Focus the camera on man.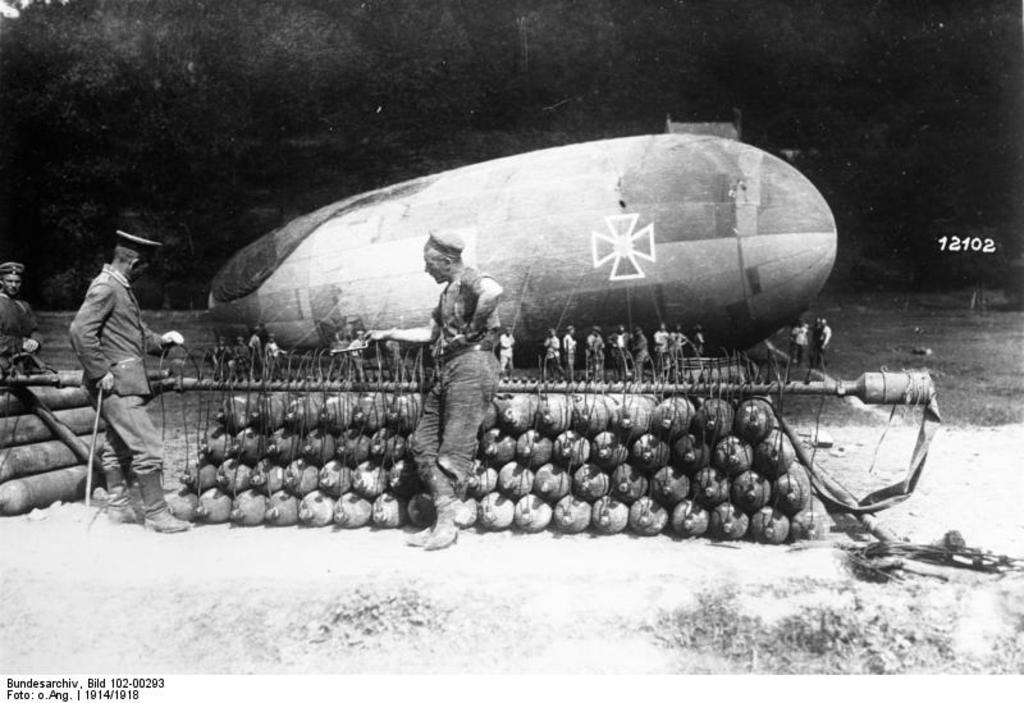
Focus region: 654 318 672 360.
